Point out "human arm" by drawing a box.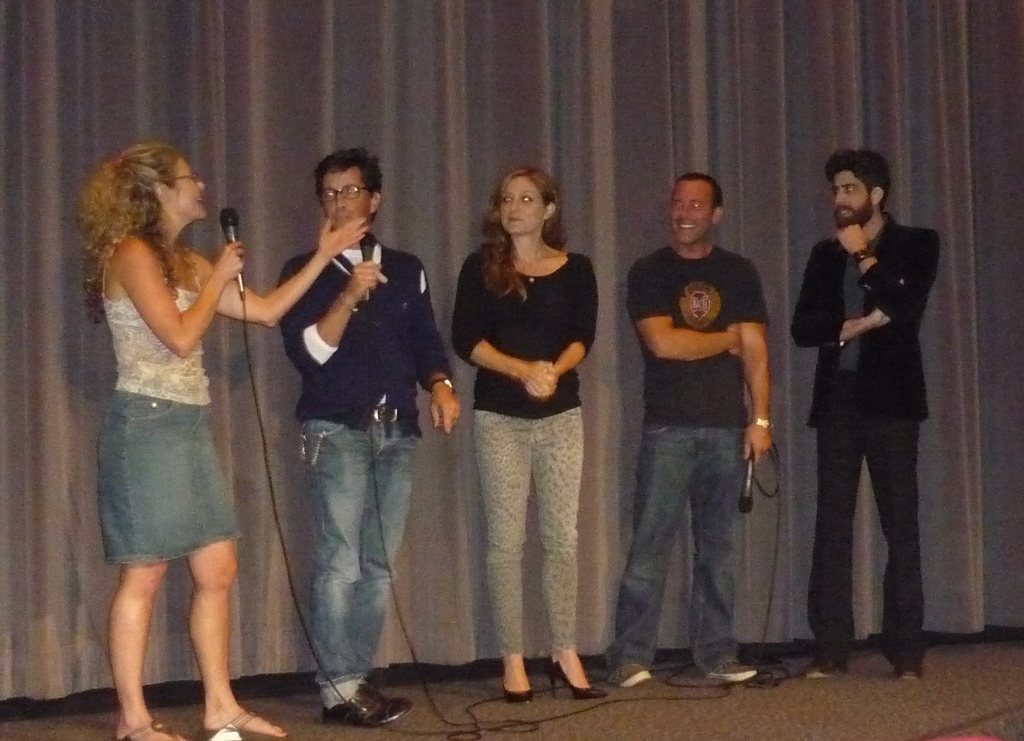
204:207:370:332.
